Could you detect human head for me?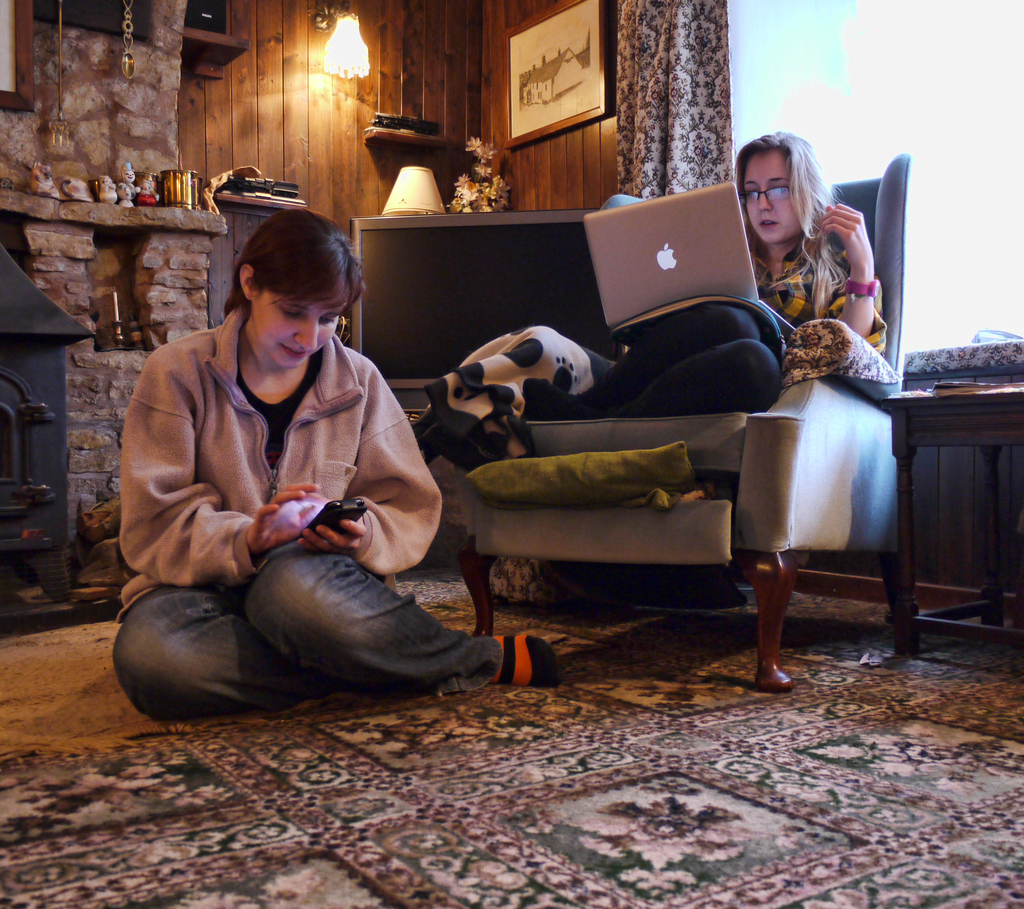
Detection result: 742:130:821:248.
